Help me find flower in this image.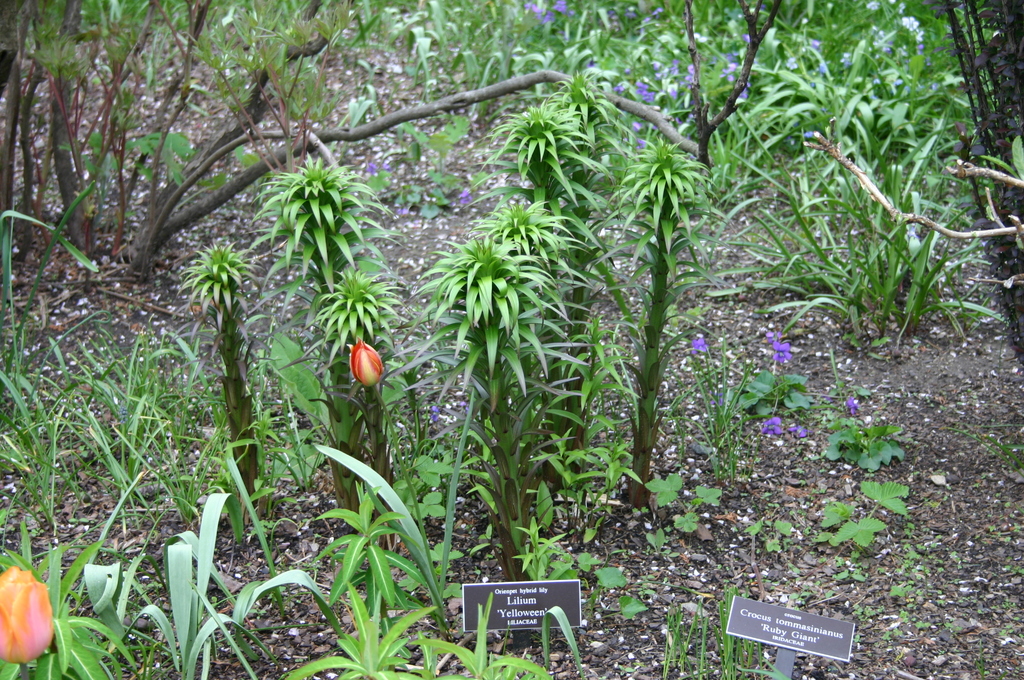
Found it: crop(364, 158, 376, 171).
